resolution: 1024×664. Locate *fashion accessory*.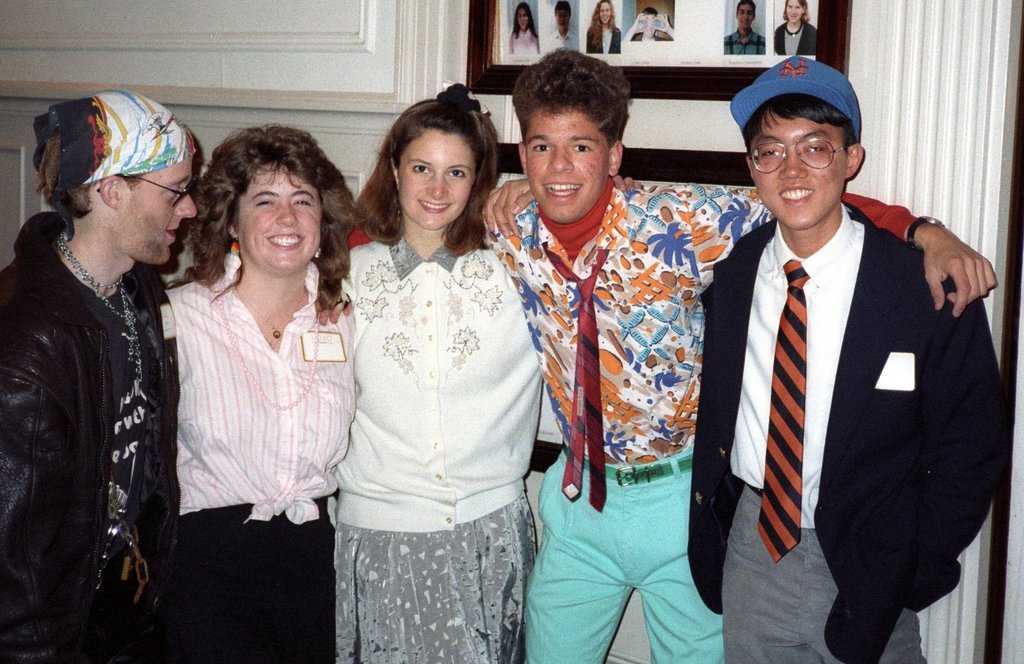
bbox=(754, 259, 801, 565).
